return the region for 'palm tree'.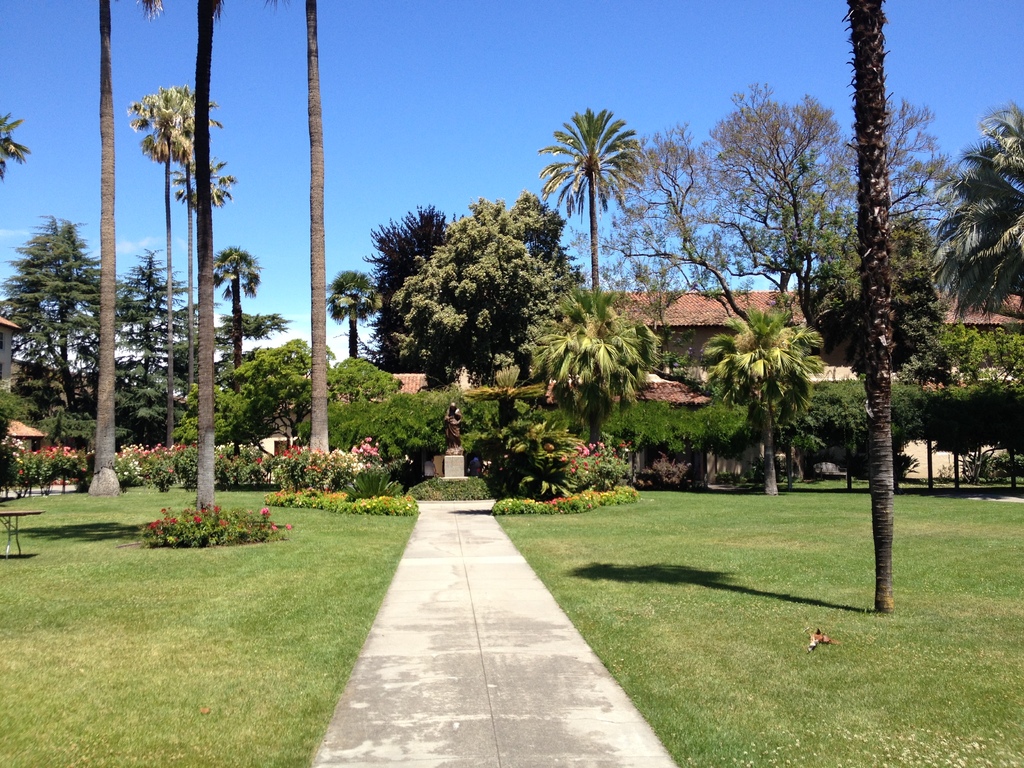
{"x1": 191, "y1": 248, "x2": 273, "y2": 442}.
